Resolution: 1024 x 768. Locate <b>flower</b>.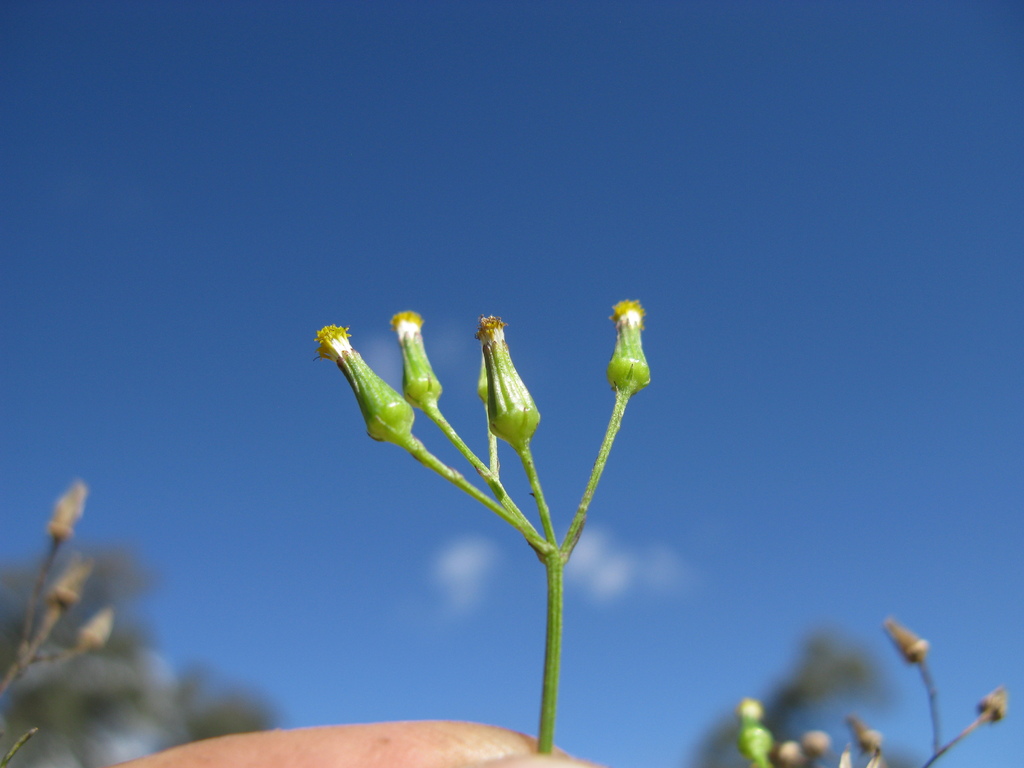
488:320:540:450.
